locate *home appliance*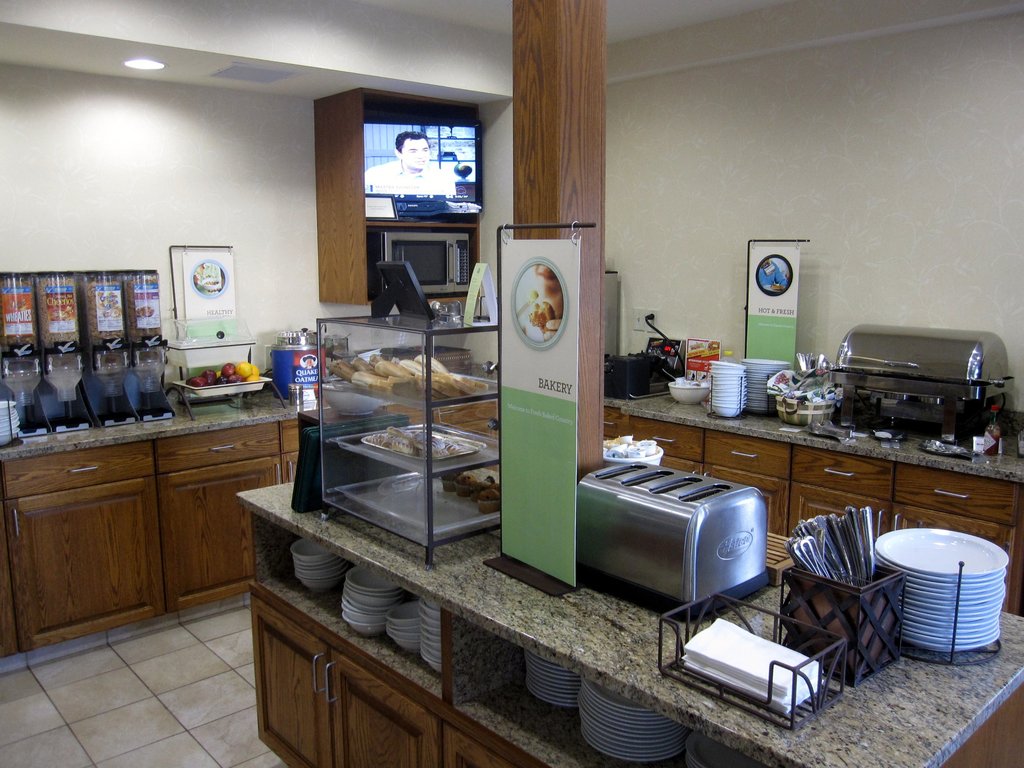
region(0, 269, 178, 441)
